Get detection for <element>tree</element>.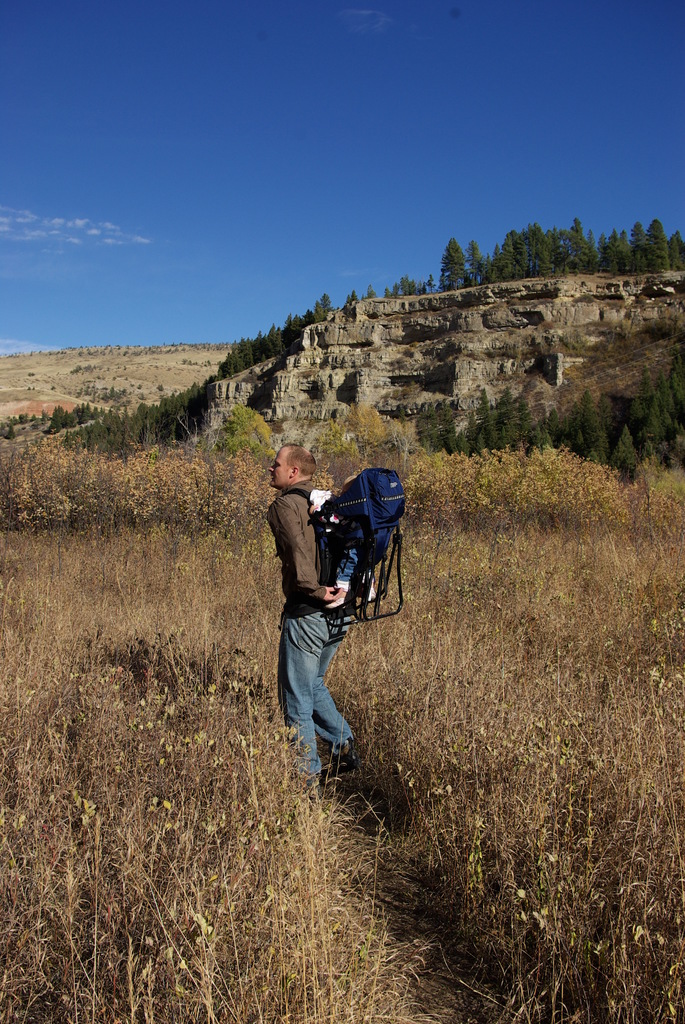
Detection: [365,282,377,300].
